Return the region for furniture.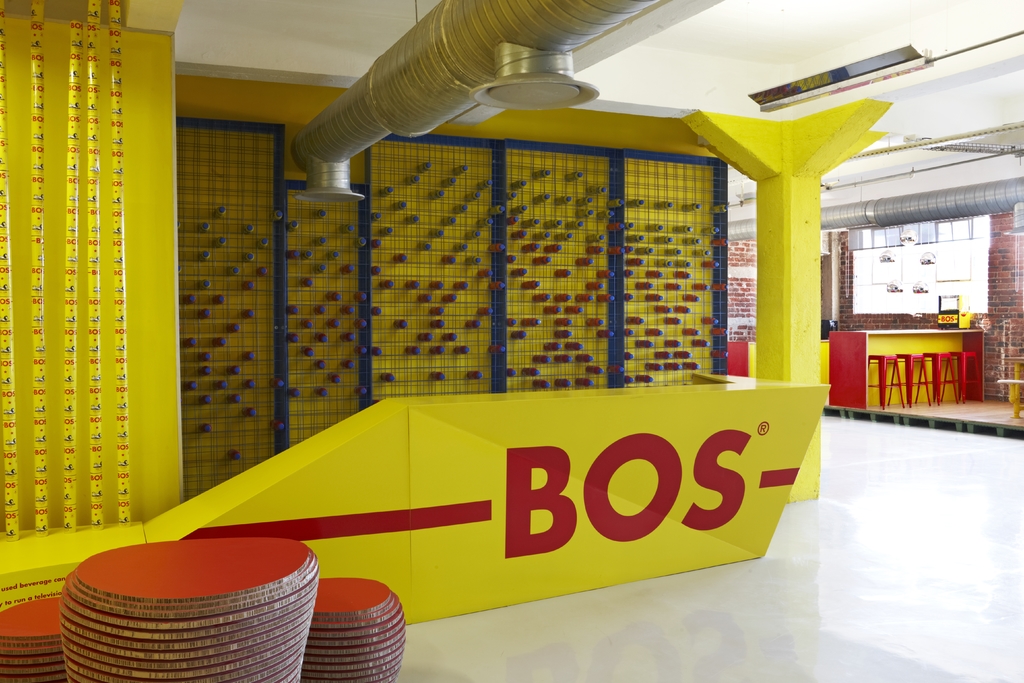
<bbox>61, 541, 321, 682</bbox>.
